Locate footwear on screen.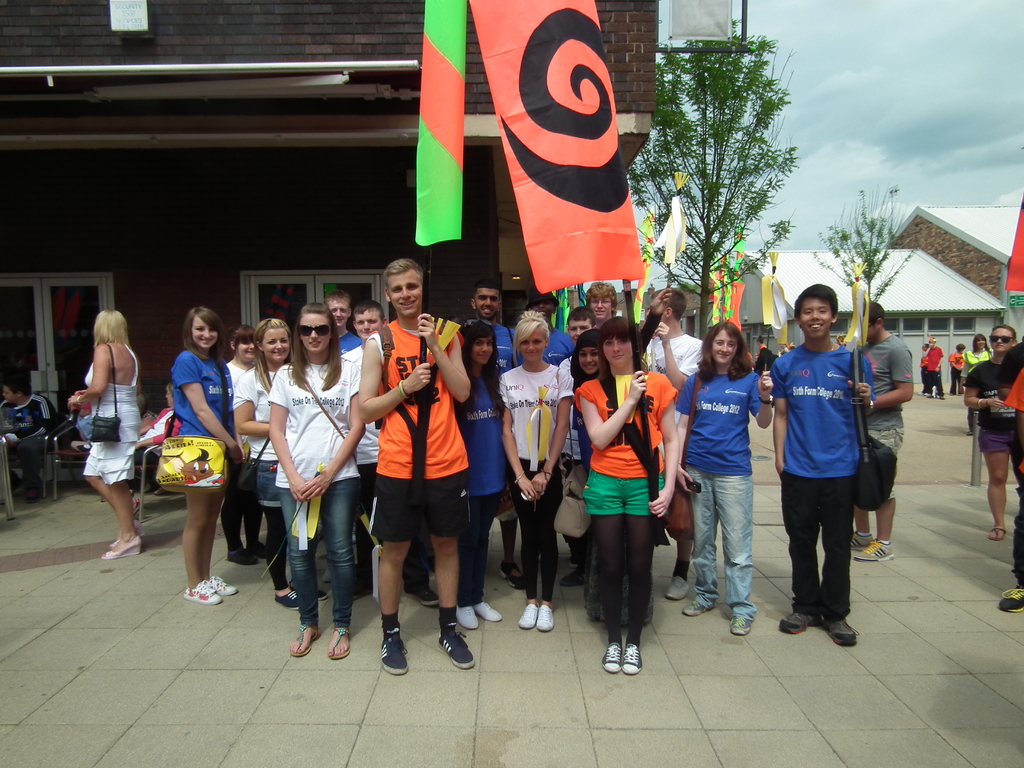
On screen at region(680, 601, 706, 614).
